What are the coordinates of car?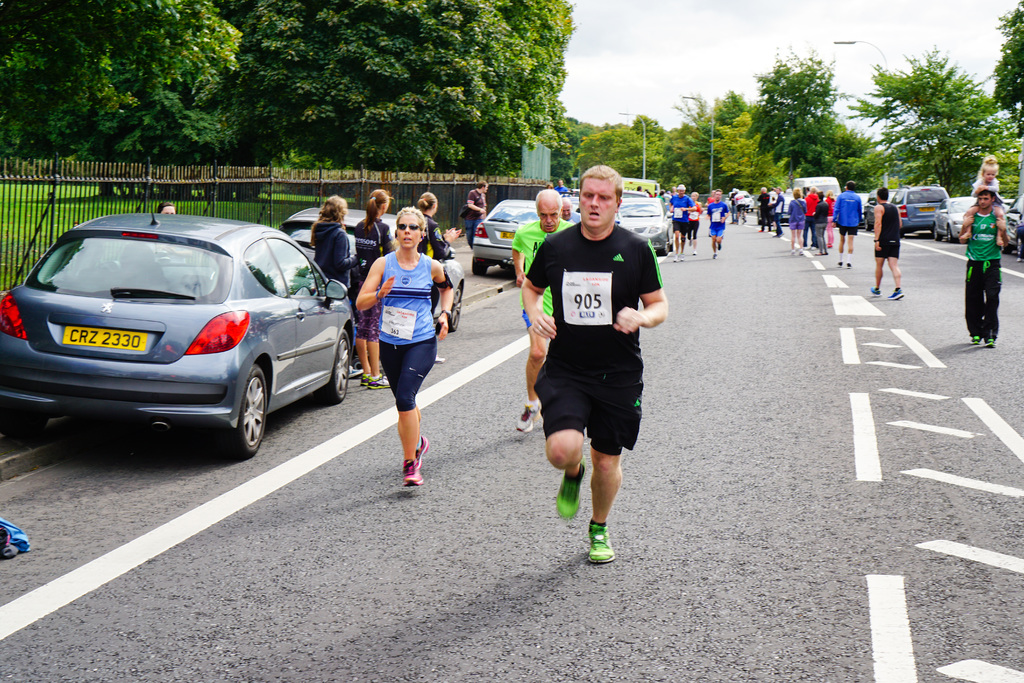
x1=472 y1=201 x2=538 y2=273.
